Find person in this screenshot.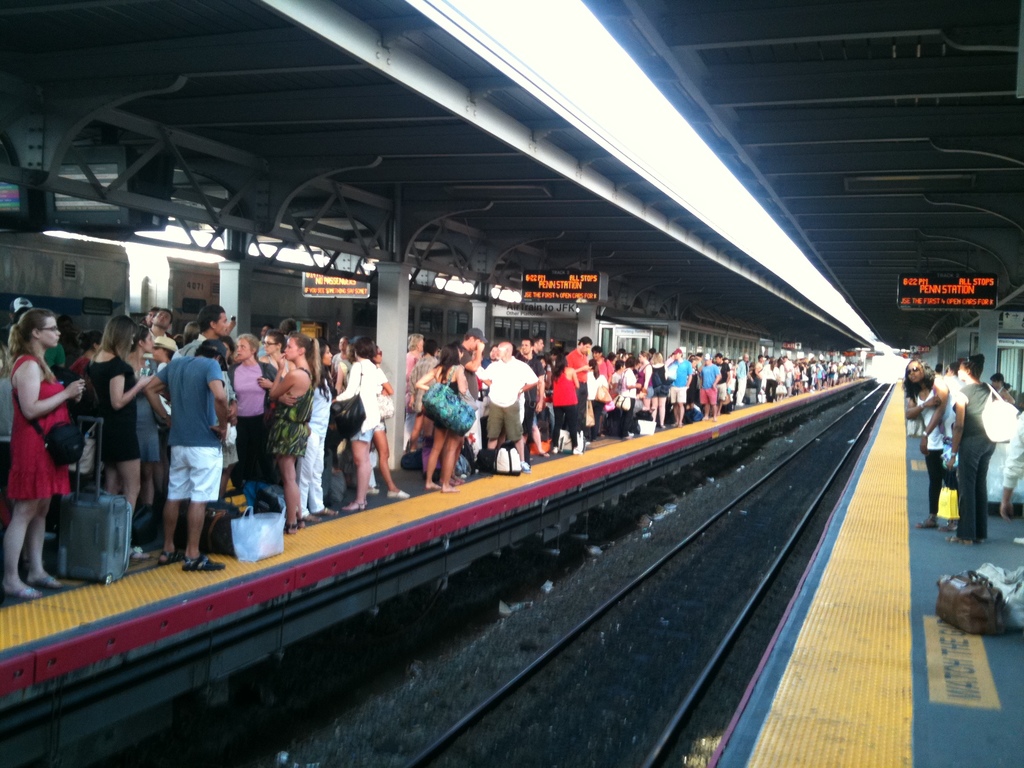
The bounding box for person is <region>429, 342, 437, 359</region>.
